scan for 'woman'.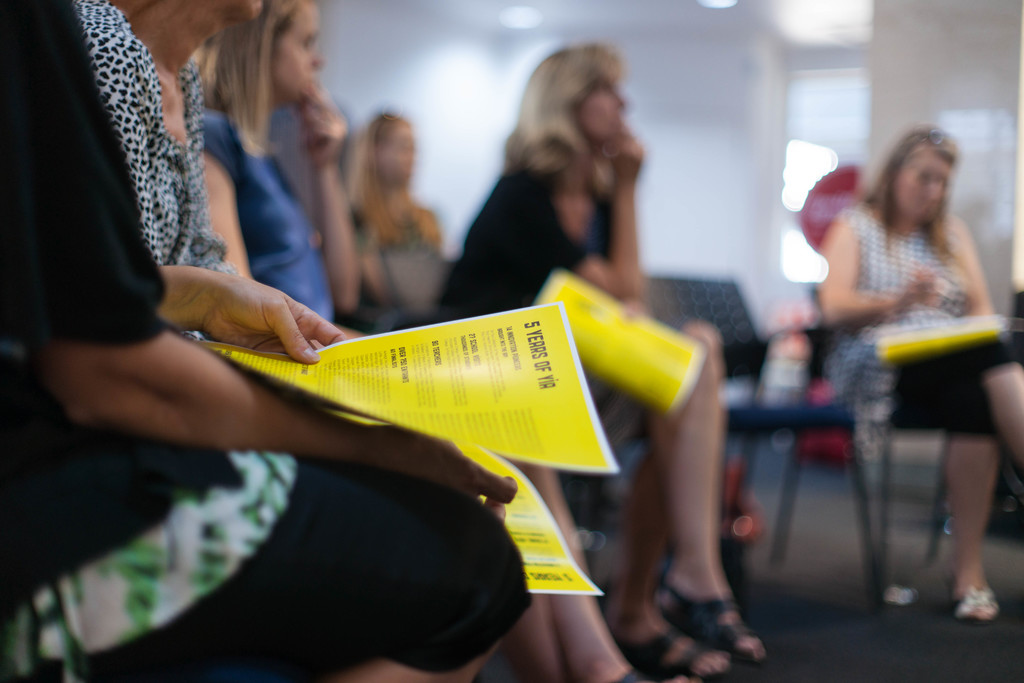
Scan result: l=0, t=0, r=540, b=682.
